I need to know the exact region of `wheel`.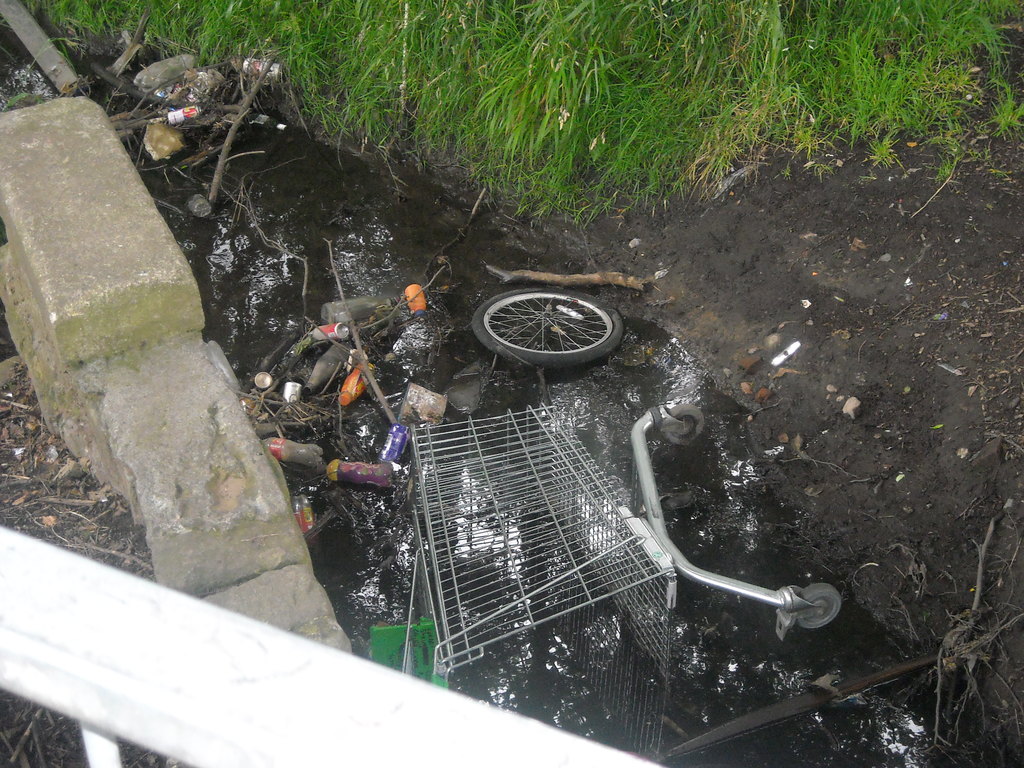
Region: 792,586,841,627.
